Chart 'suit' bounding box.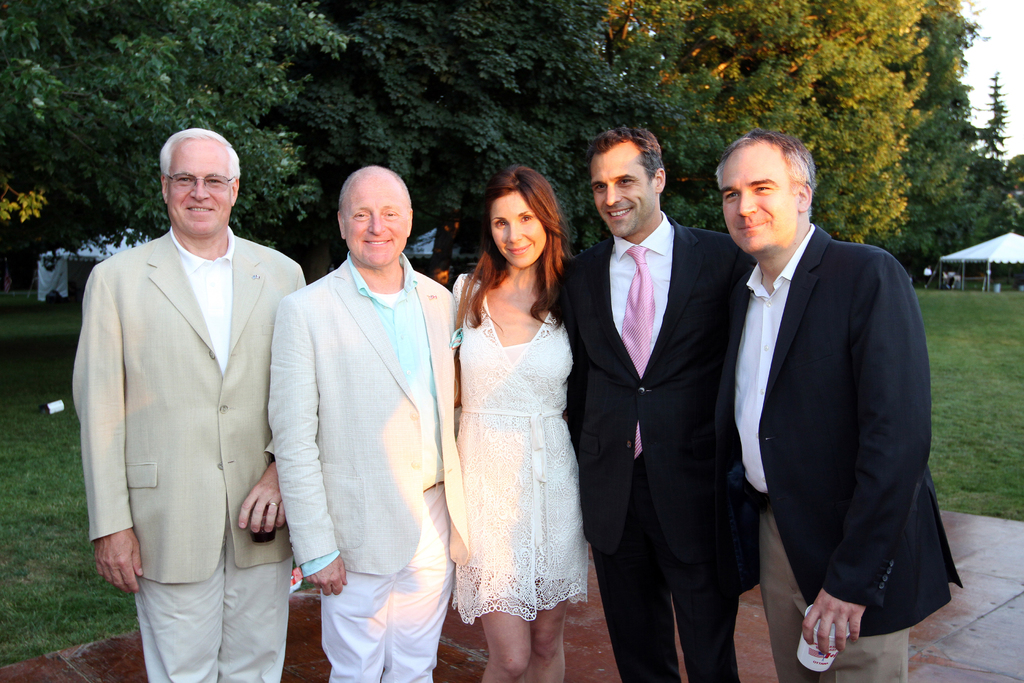
Charted: bbox=[552, 210, 755, 682].
